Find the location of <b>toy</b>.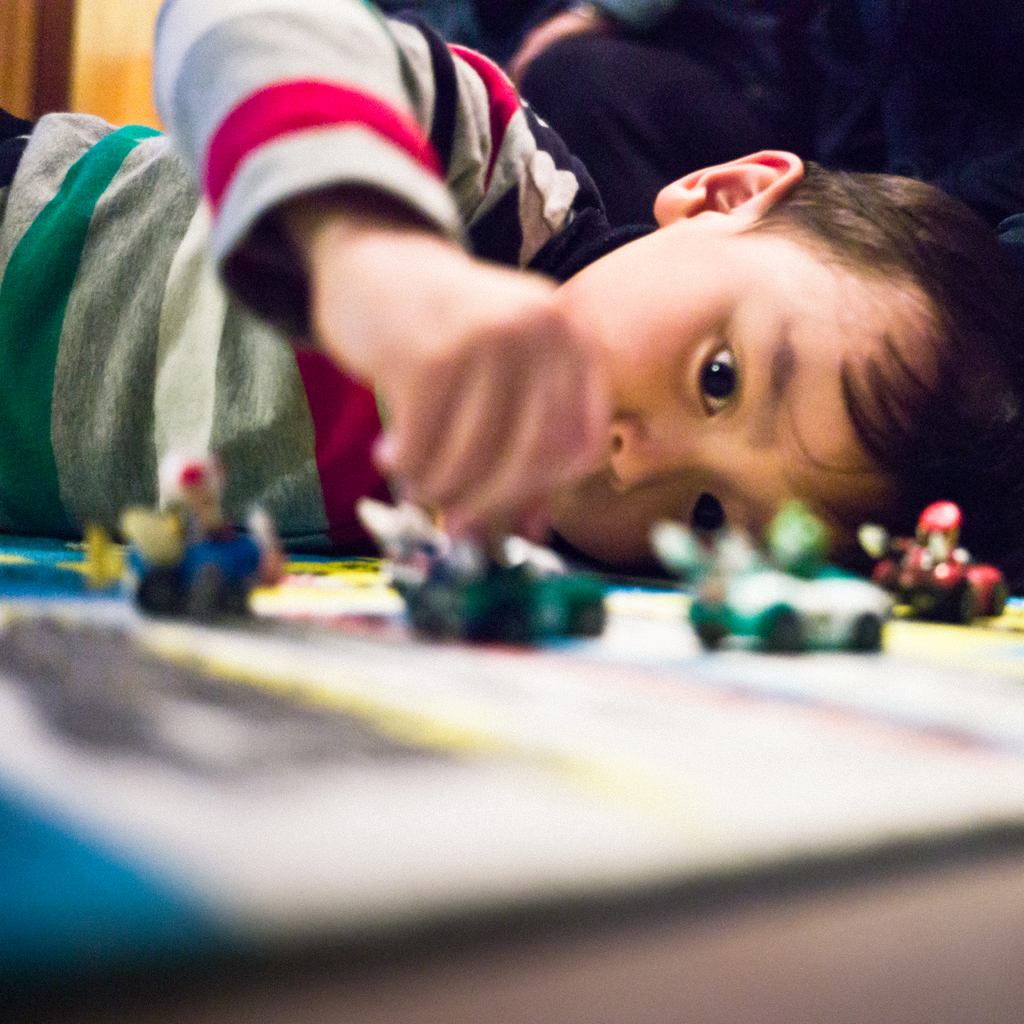
Location: 851/508/1012/623.
